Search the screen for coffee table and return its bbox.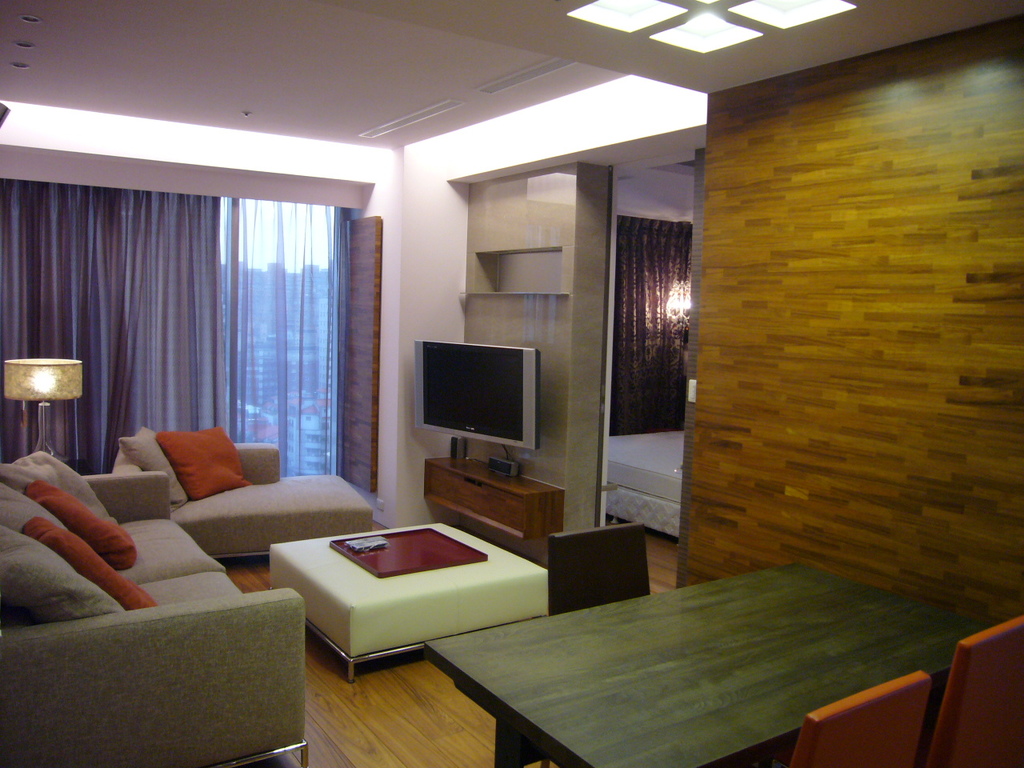
Found: l=246, t=514, r=545, b=682.
